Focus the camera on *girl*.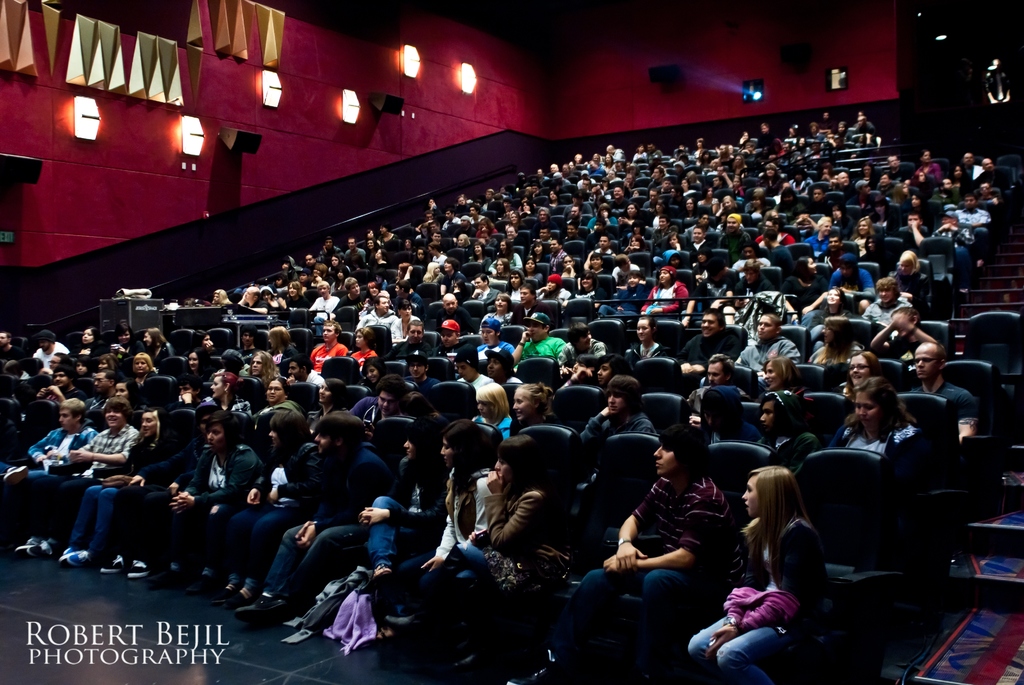
Focus region: 394, 415, 487, 656.
